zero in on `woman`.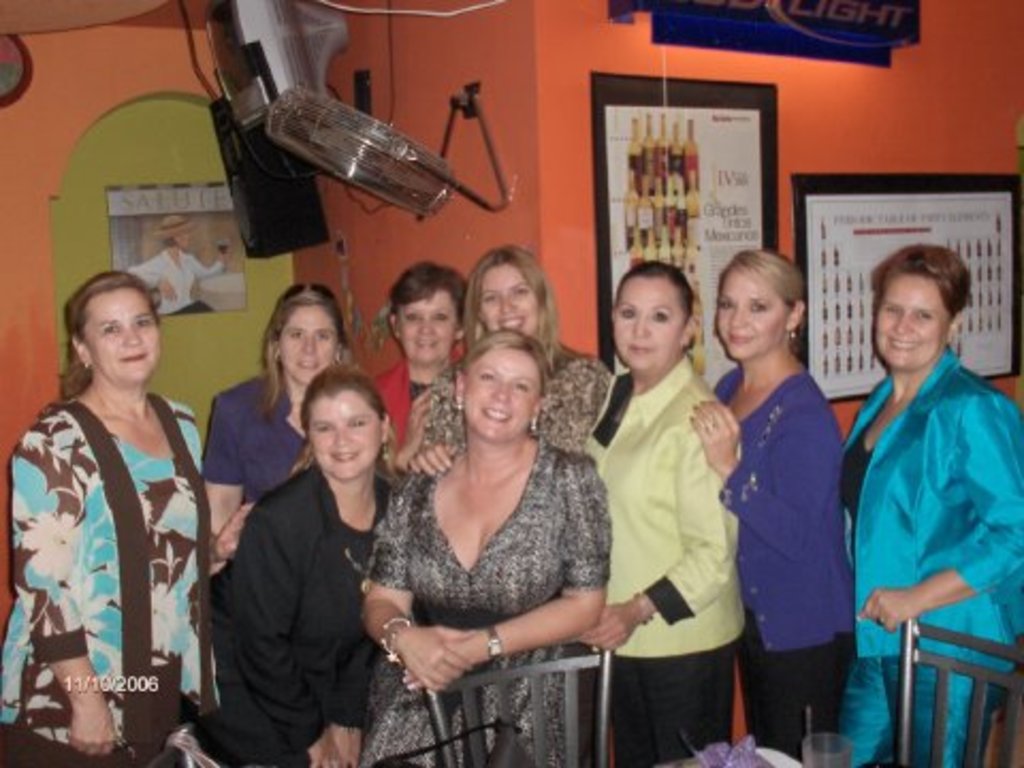
Zeroed in: box=[175, 367, 407, 766].
